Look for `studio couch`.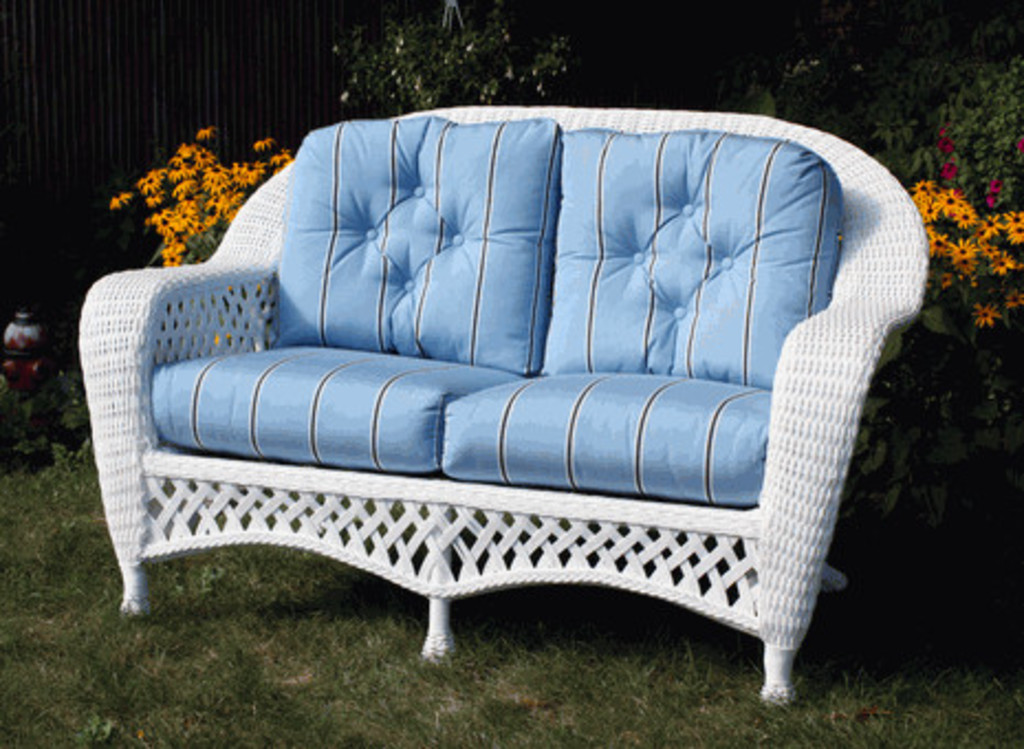
Found: region(73, 97, 929, 696).
